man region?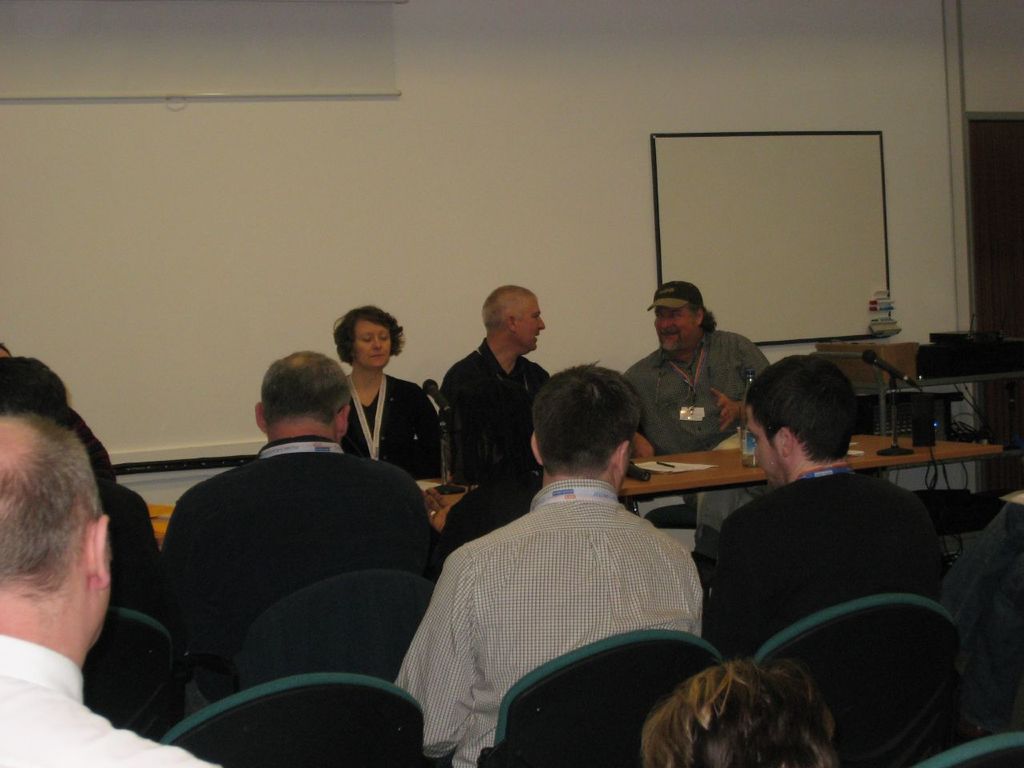
x1=0 y1=412 x2=217 y2=767
